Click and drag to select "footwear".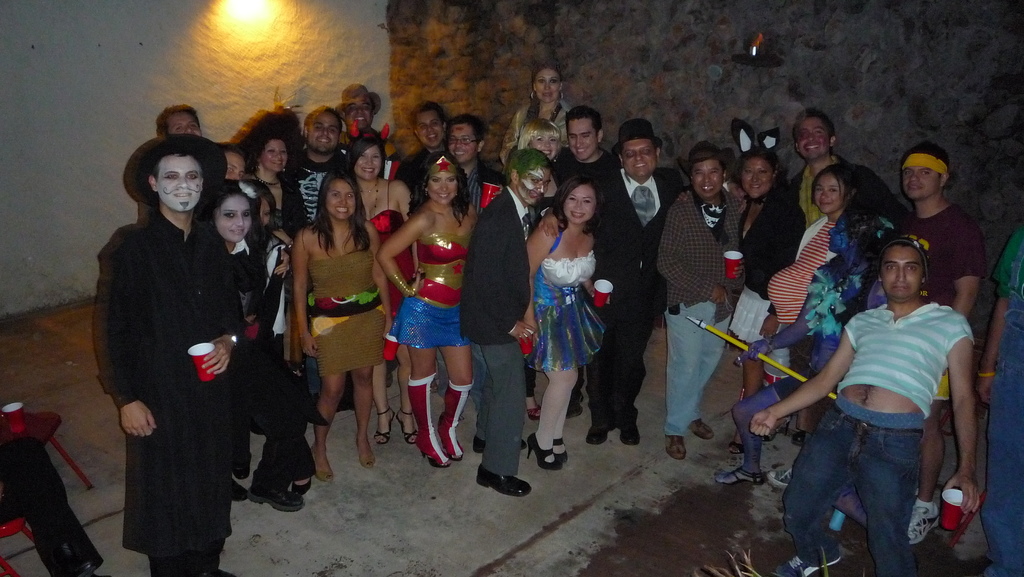
Selection: left=470, top=430, right=525, bottom=450.
